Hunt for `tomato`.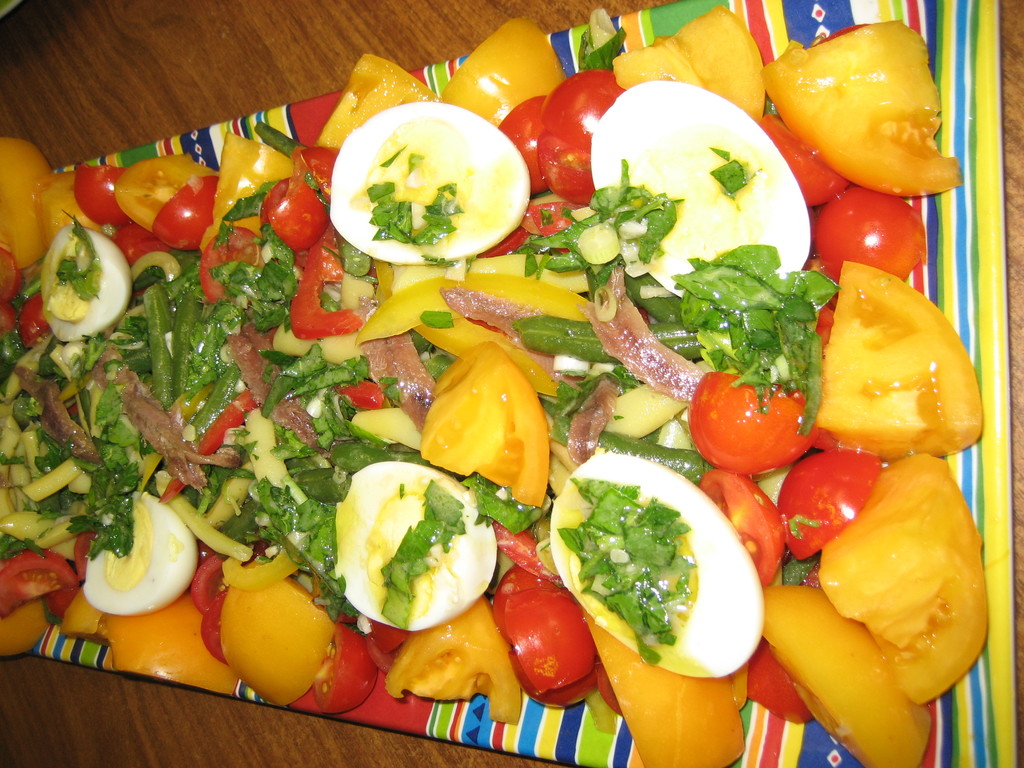
Hunted down at [x1=150, y1=173, x2=219, y2=247].
